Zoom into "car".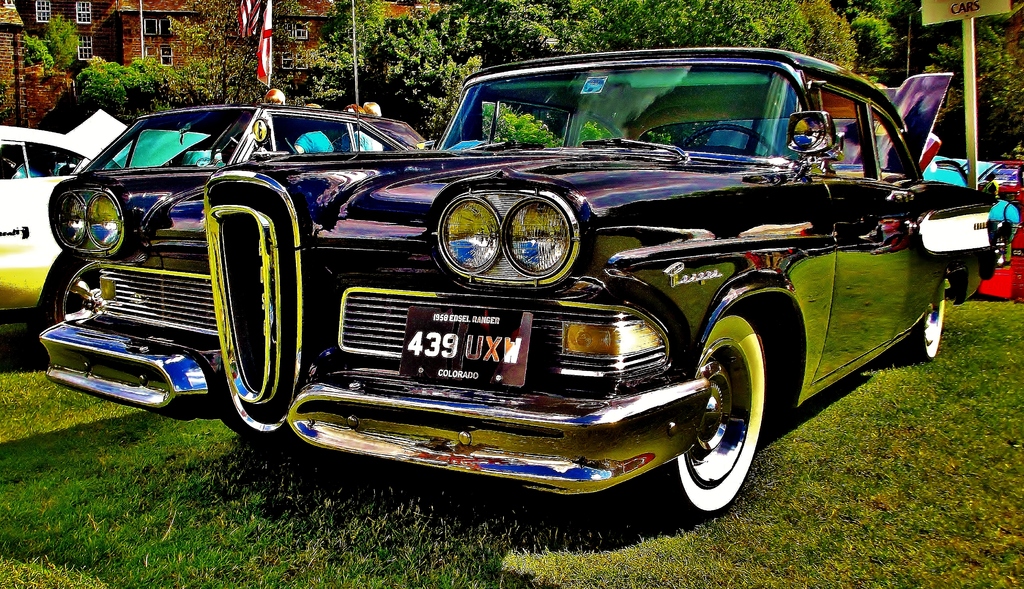
Zoom target: {"x1": 0, "y1": 126, "x2": 99, "y2": 328}.
